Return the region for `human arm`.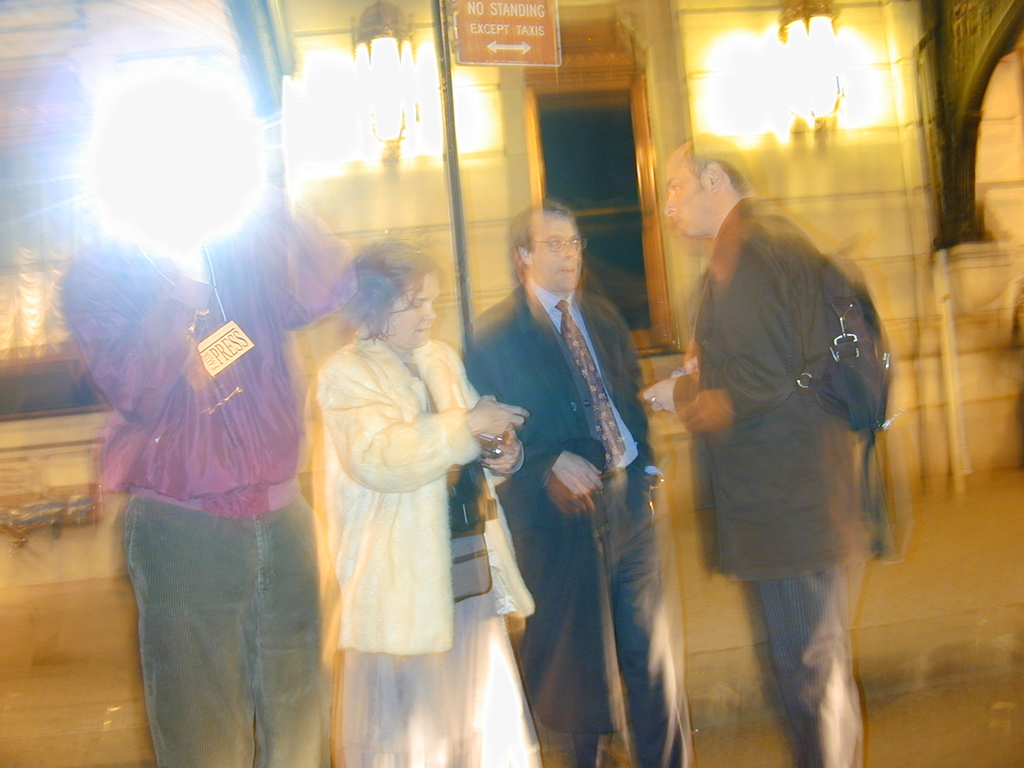
79/252/218/430.
